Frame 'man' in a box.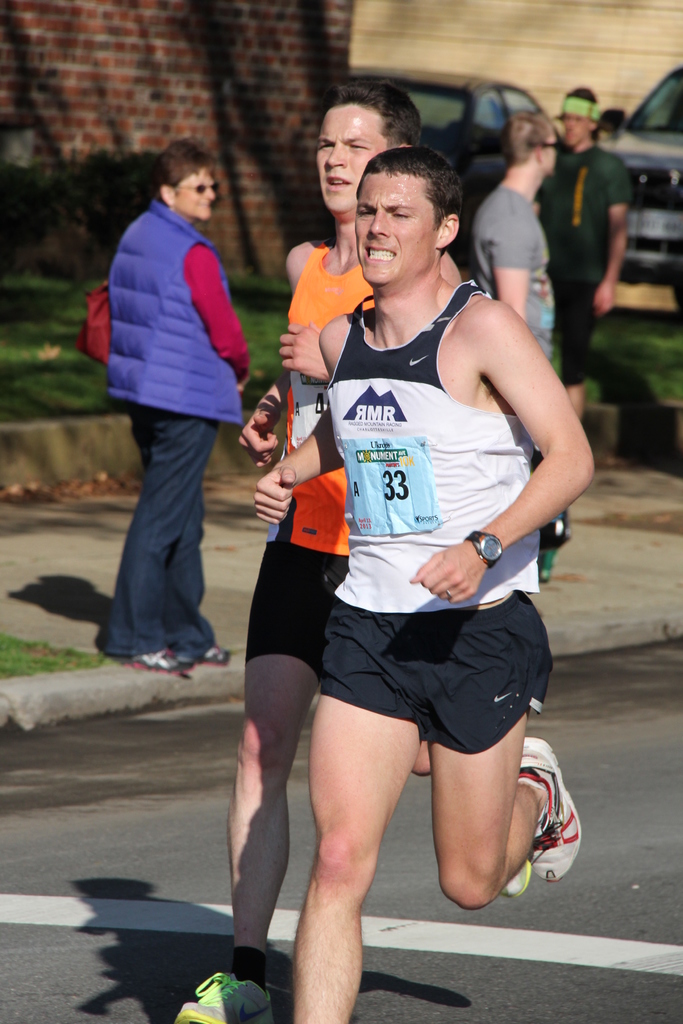
x1=467 y1=113 x2=556 y2=573.
